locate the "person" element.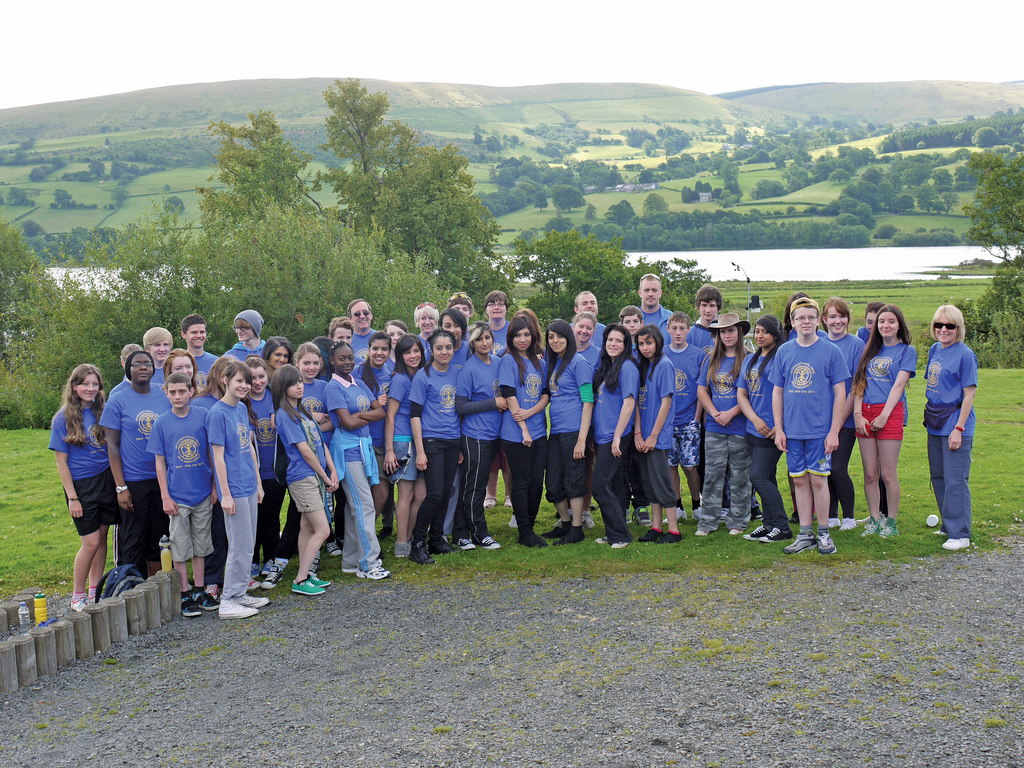
Element bbox: 328, 339, 395, 582.
